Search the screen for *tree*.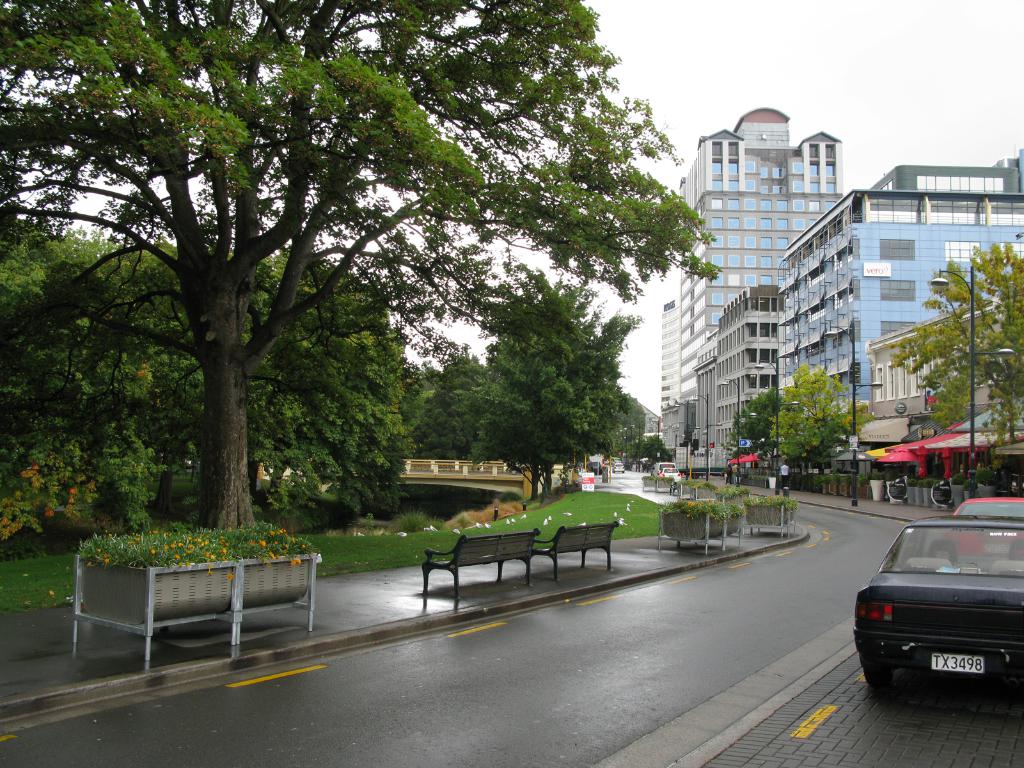
Found at [left=717, top=386, right=781, bottom=483].
